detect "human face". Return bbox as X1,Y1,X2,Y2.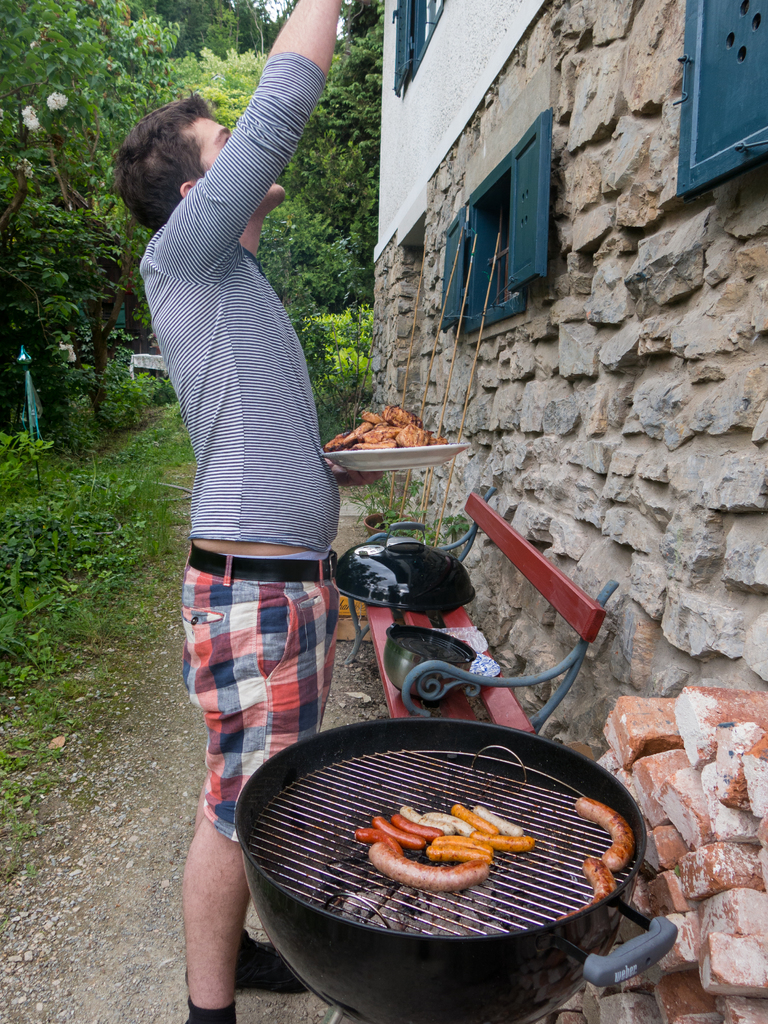
188,117,287,208.
